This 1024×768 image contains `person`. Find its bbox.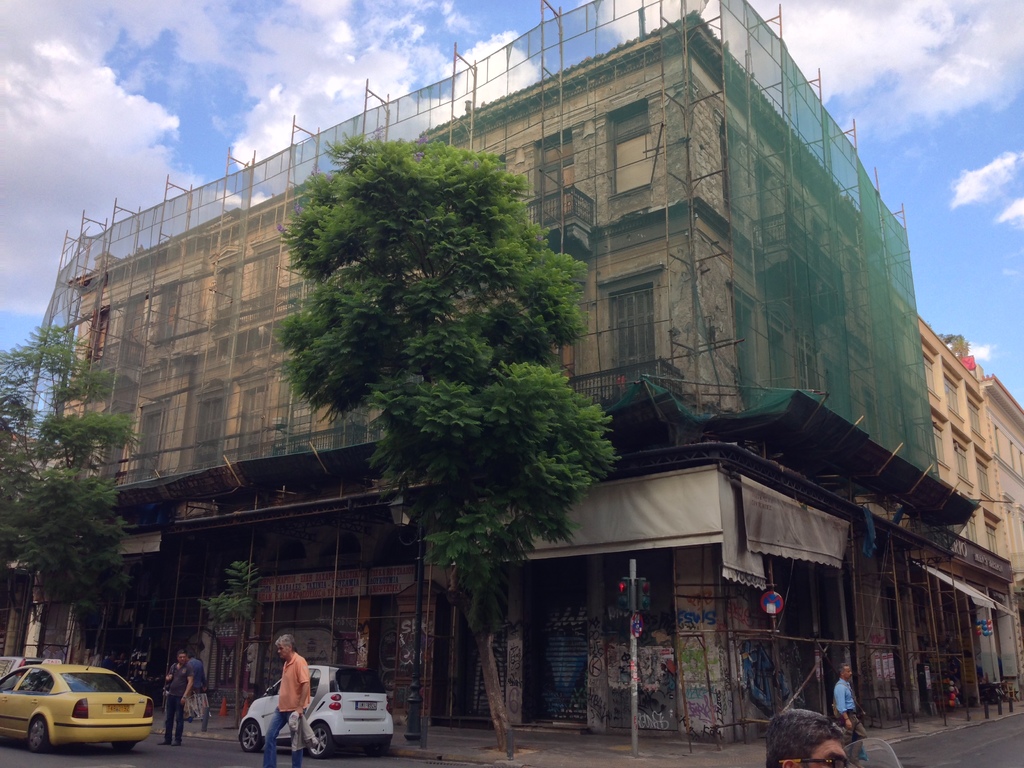
[833, 662, 867, 739].
